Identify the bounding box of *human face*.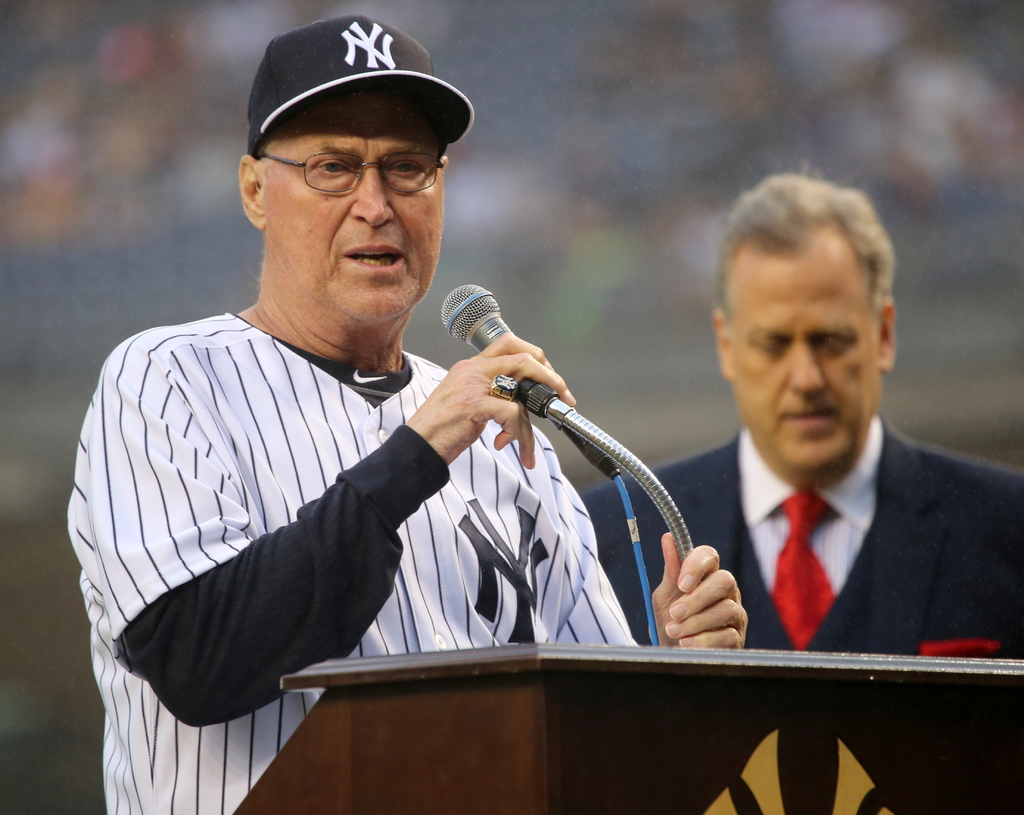
[260, 87, 441, 322].
